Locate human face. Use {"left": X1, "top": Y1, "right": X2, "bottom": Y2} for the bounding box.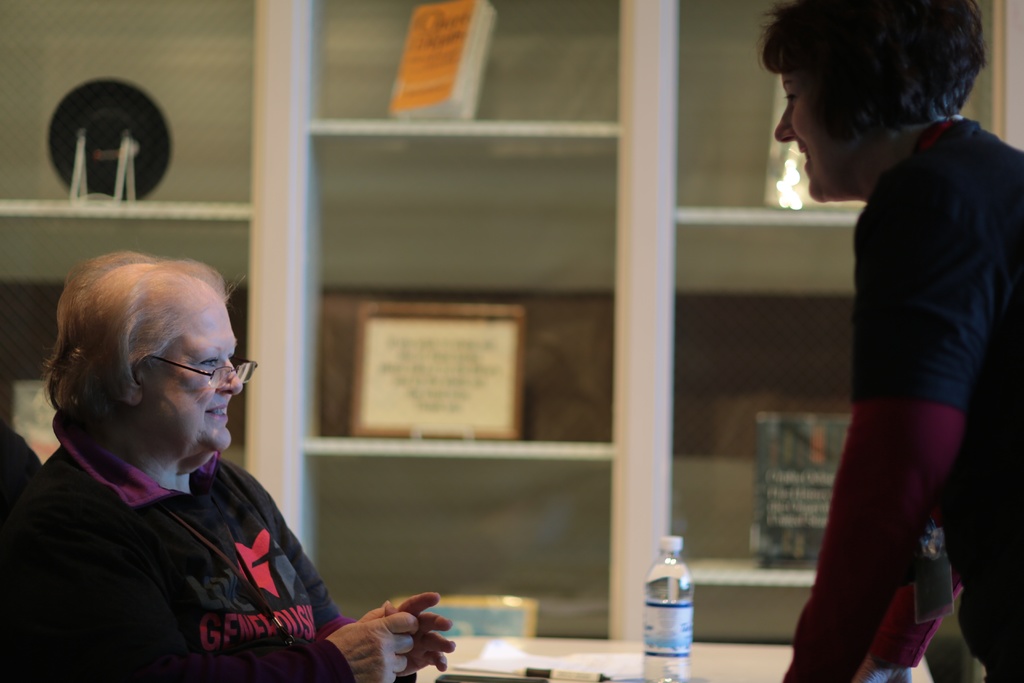
{"left": 145, "top": 304, "right": 243, "bottom": 451}.
